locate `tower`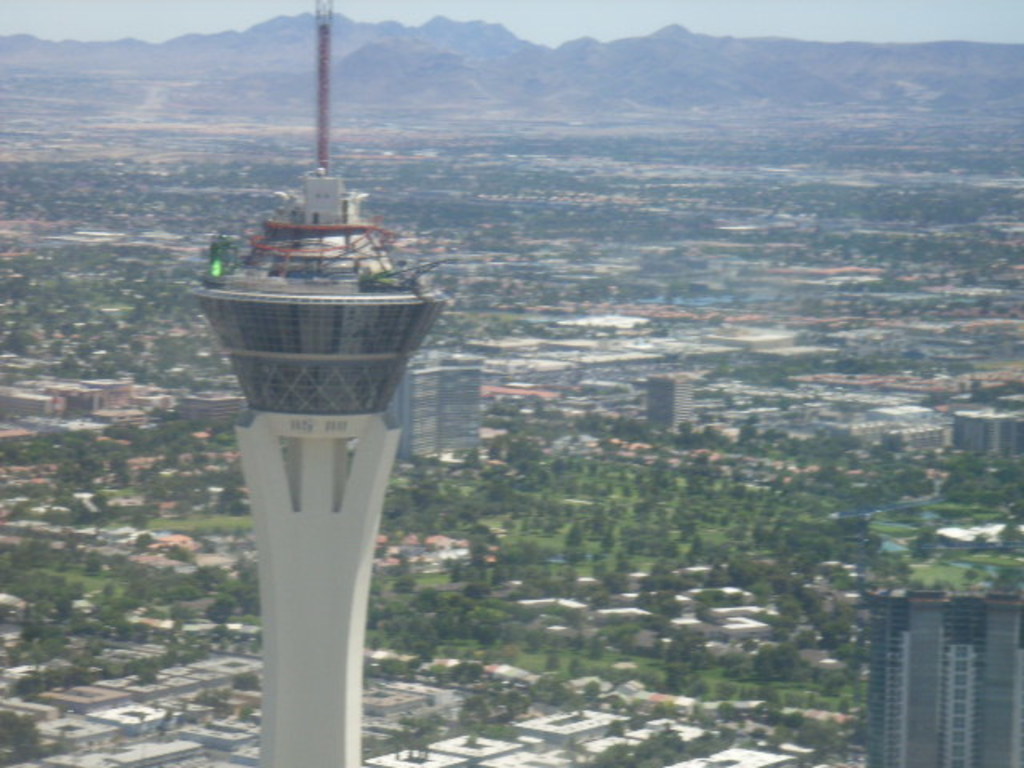
<box>861,576,1022,766</box>
